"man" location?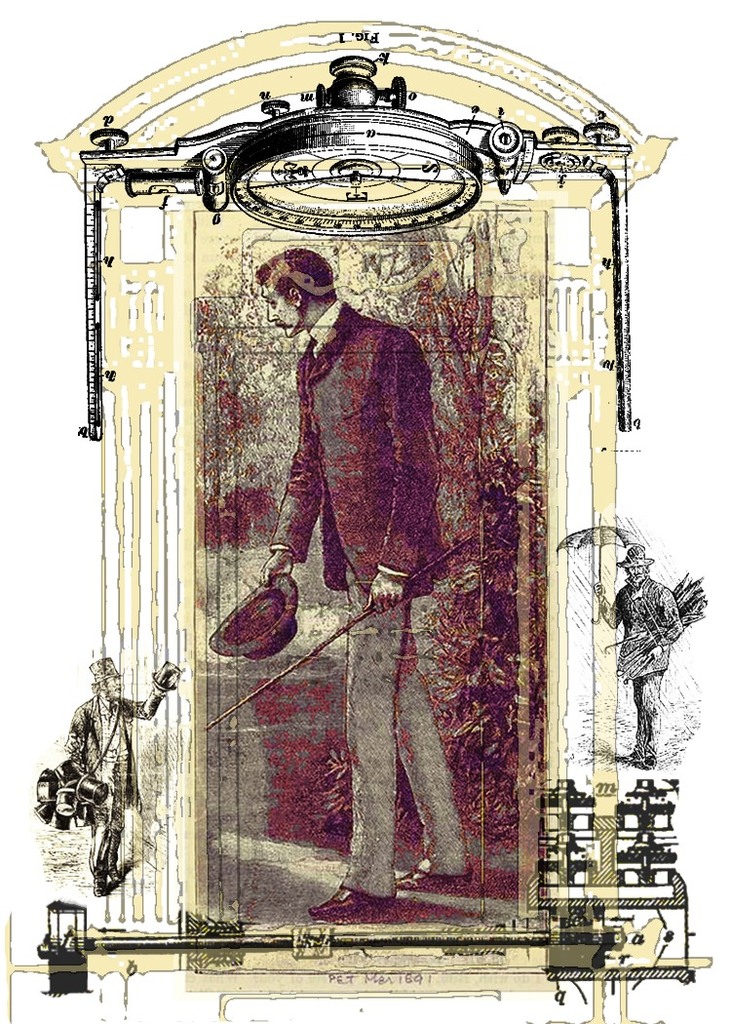
221,217,475,843
